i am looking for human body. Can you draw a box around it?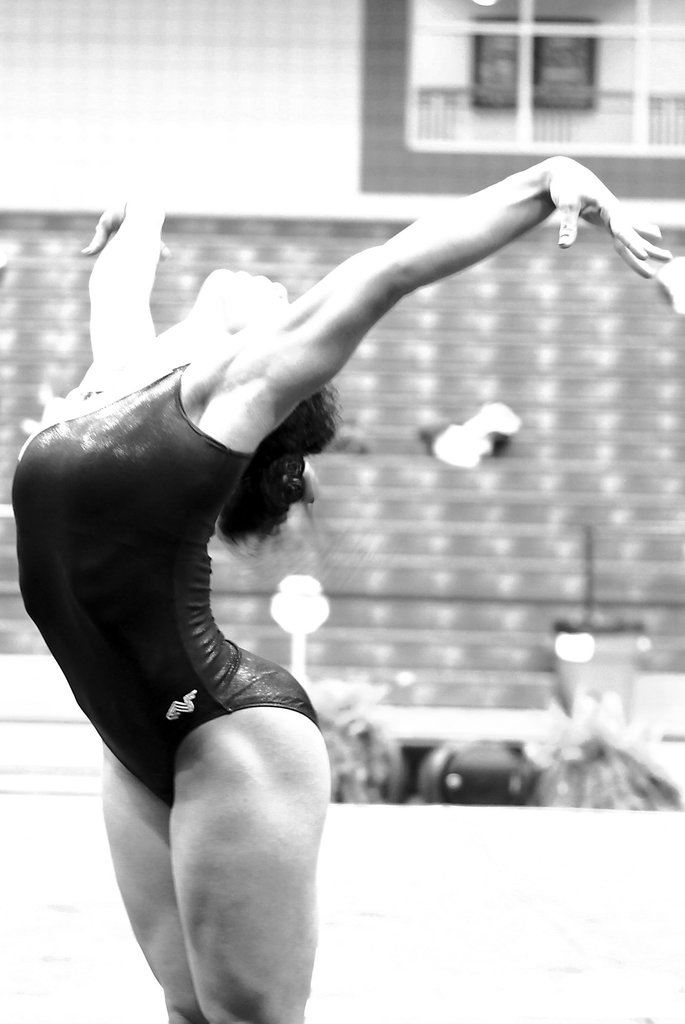
Sure, the bounding box is (37, 84, 461, 949).
